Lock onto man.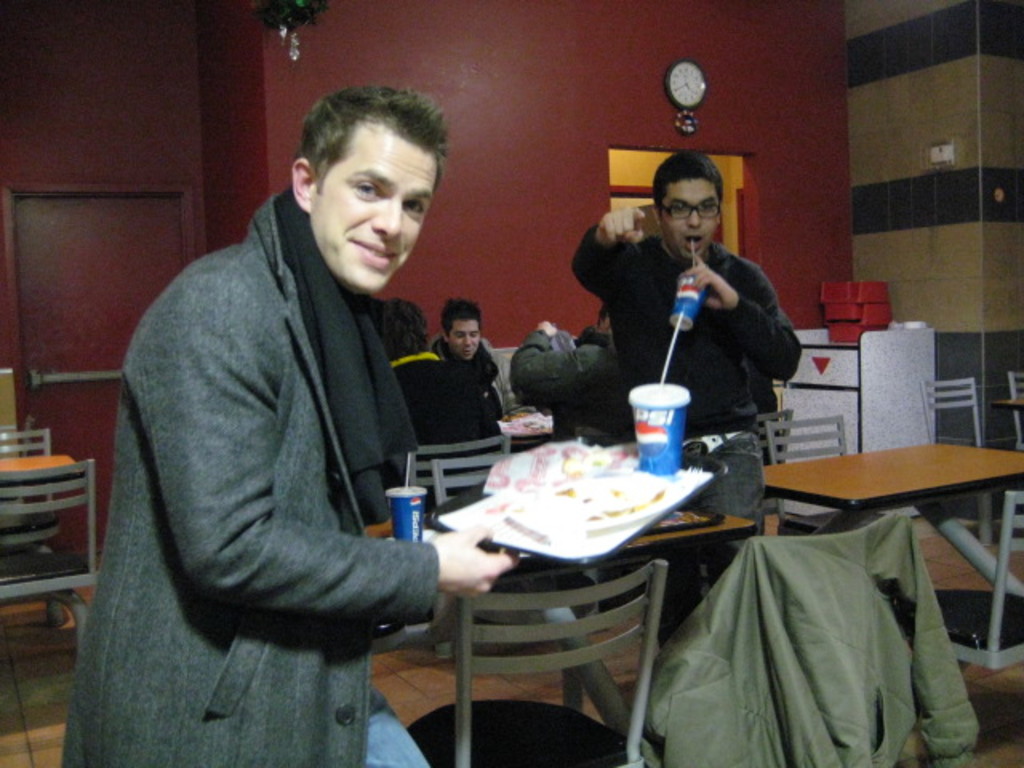
Locked: locate(83, 80, 528, 749).
